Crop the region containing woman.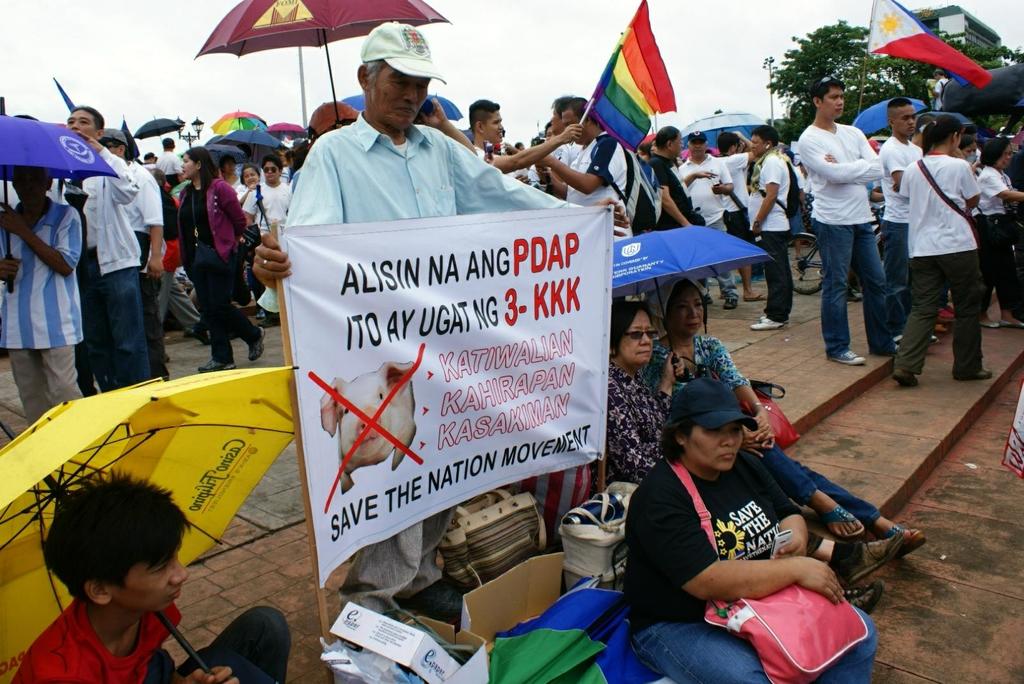
Crop region: BBox(173, 147, 266, 375).
